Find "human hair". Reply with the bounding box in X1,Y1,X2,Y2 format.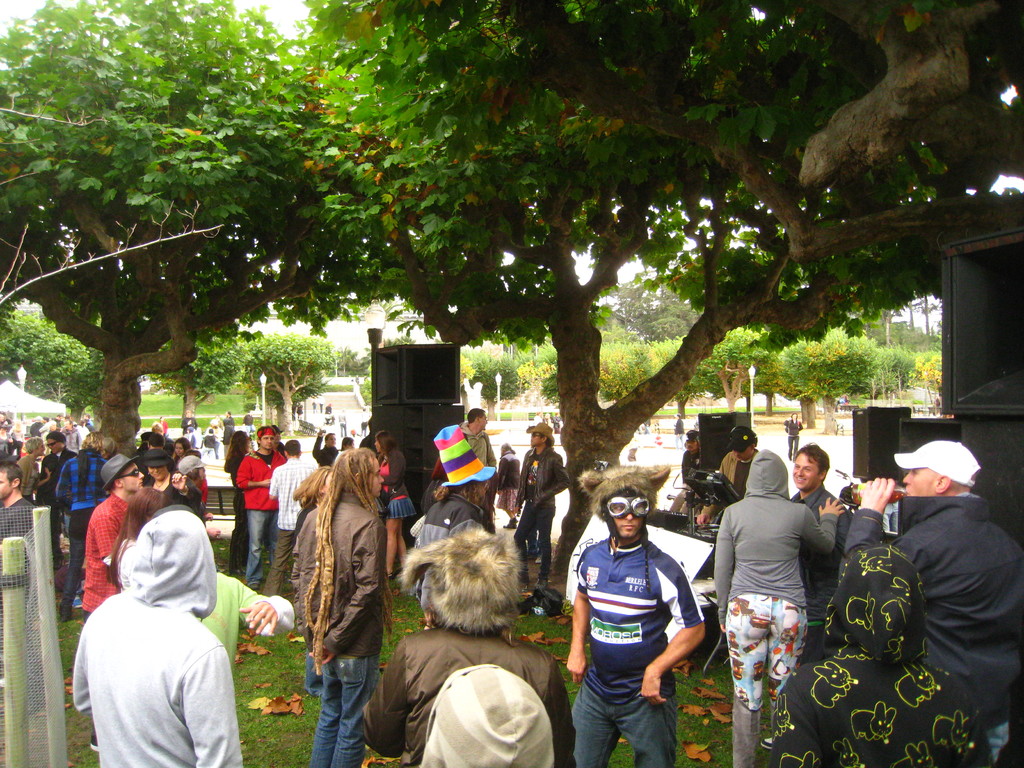
792,441,829,482.
